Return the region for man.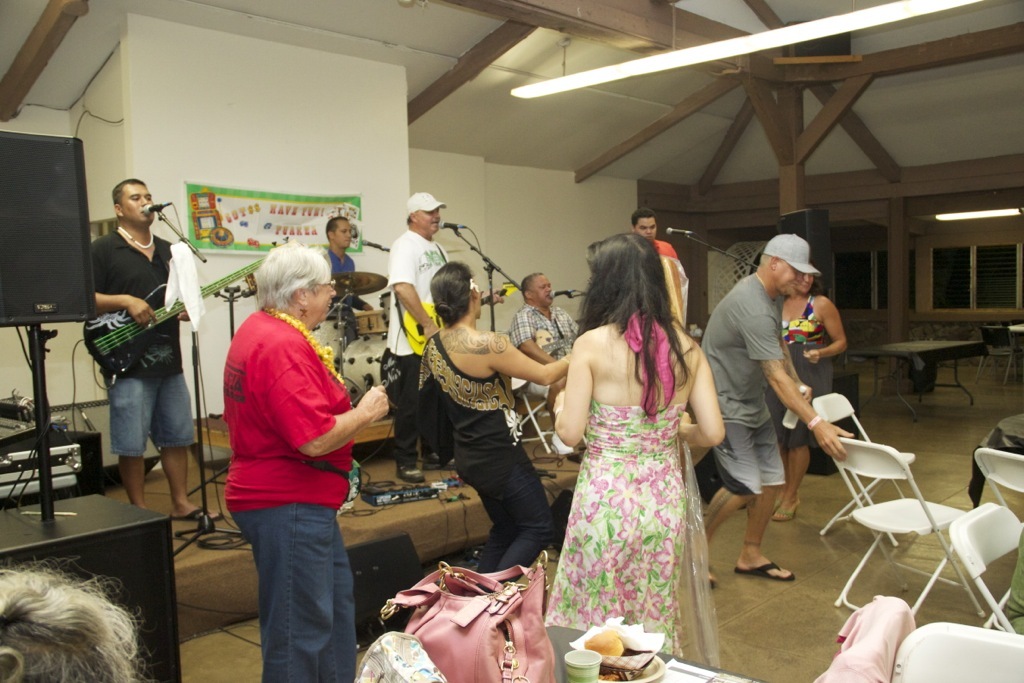
box=[85, 178, 219, 523].
